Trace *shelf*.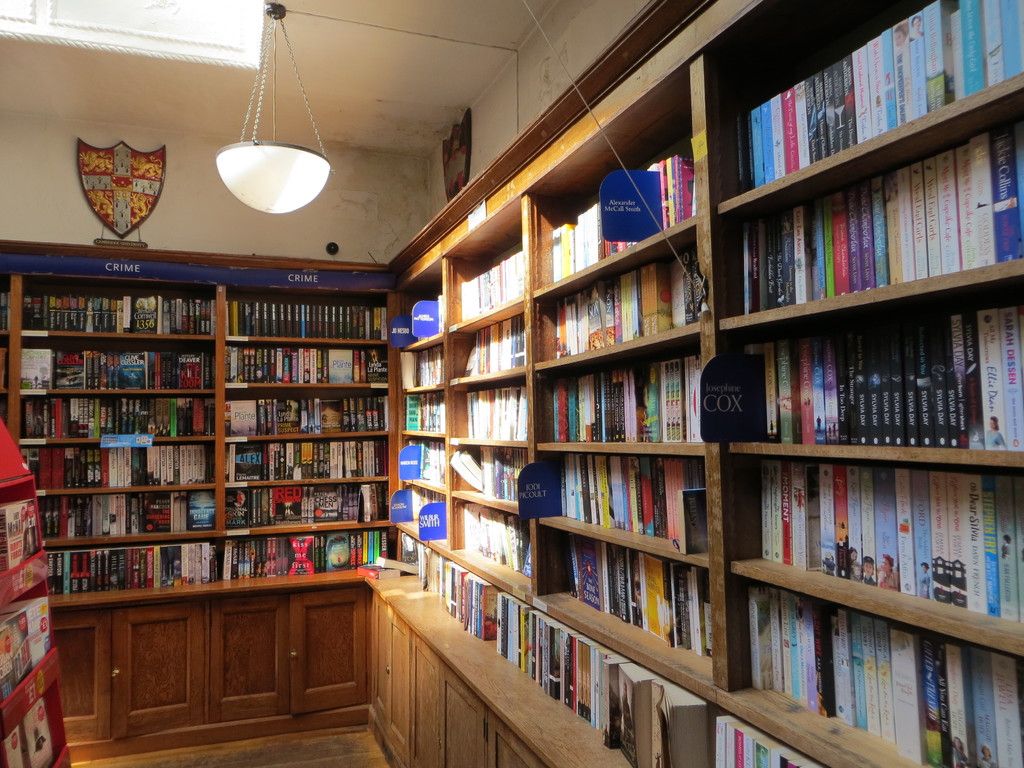
Traced to 218:489:385:534.
